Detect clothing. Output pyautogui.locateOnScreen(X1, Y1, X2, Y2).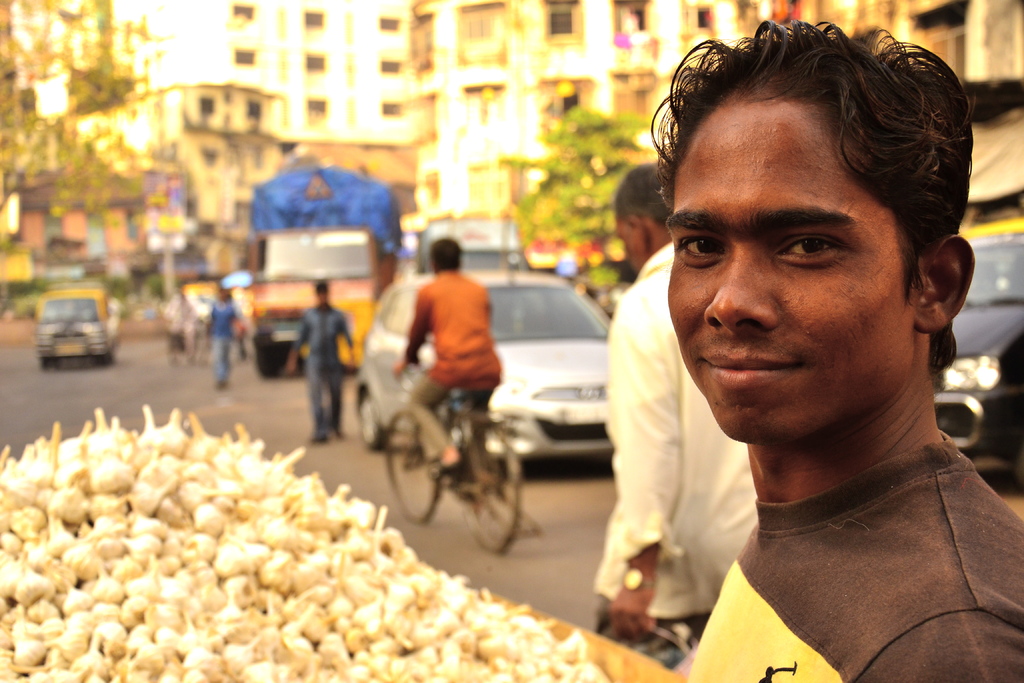
pyautogui.locateOnScreen(404, 266, 501, 463).
